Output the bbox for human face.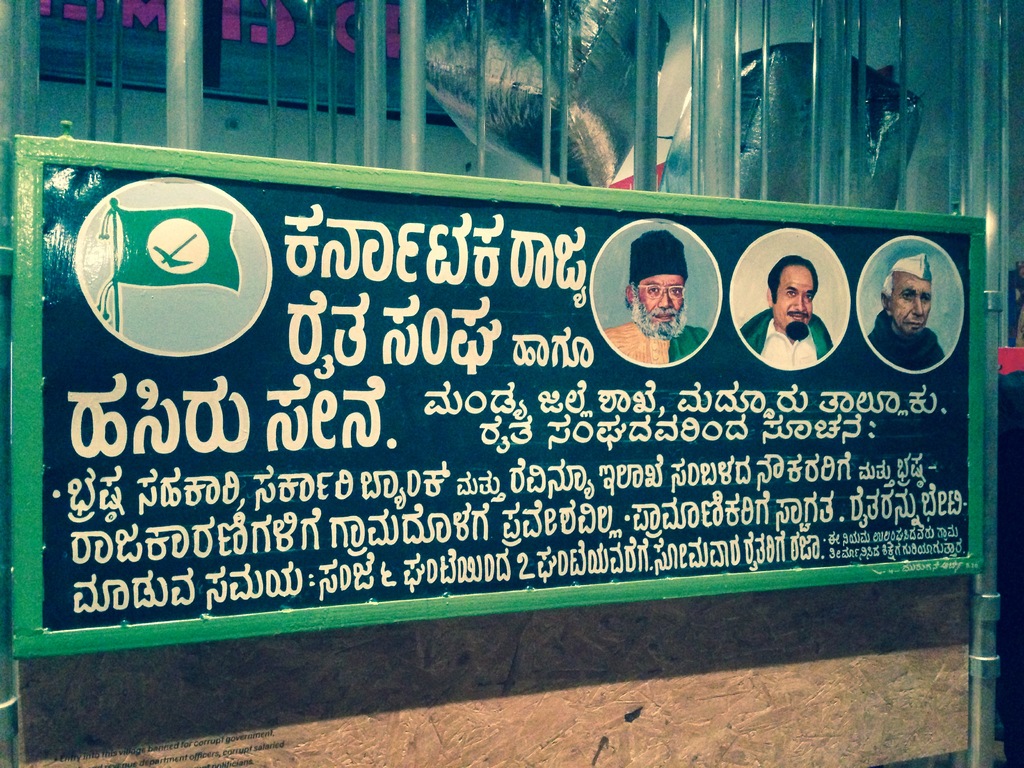
(left=638, top=274, right=684, bottom=323).
